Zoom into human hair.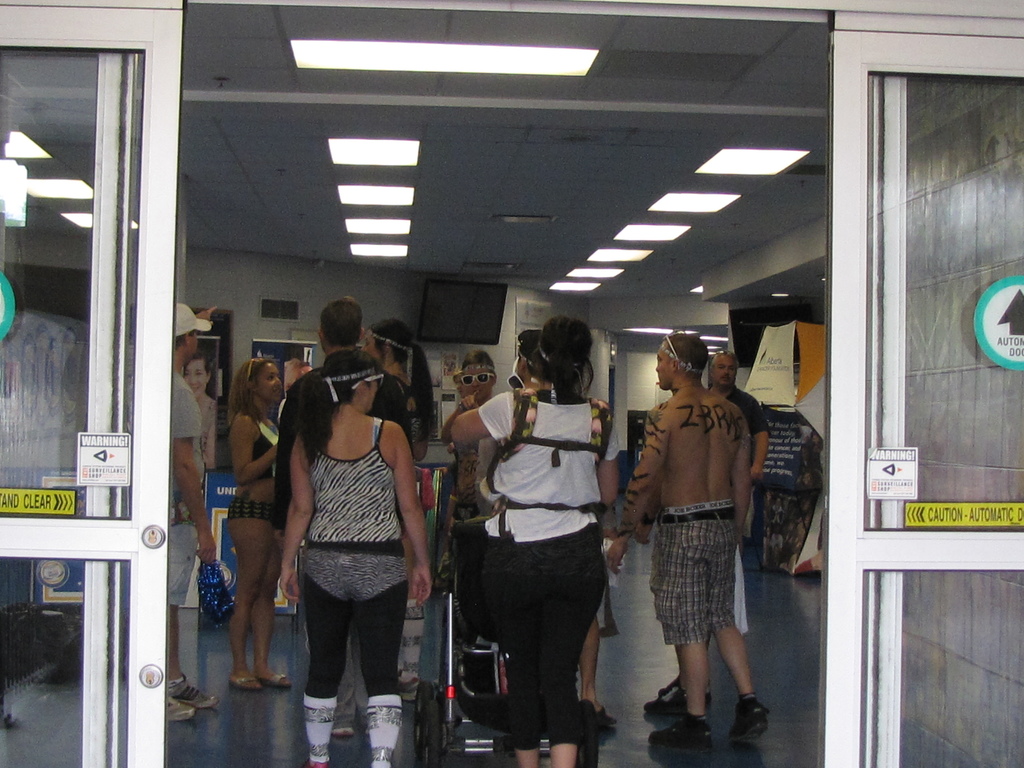
Zoom target: [319, 296, 366, 350].
